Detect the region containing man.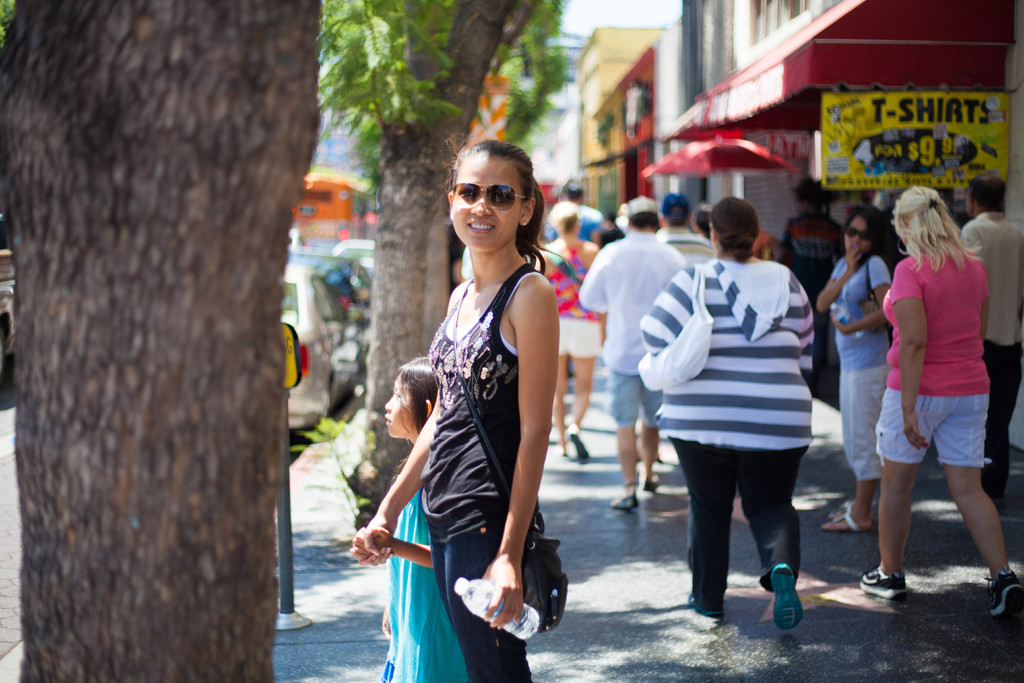
rect(780, 173, 849, 391).
